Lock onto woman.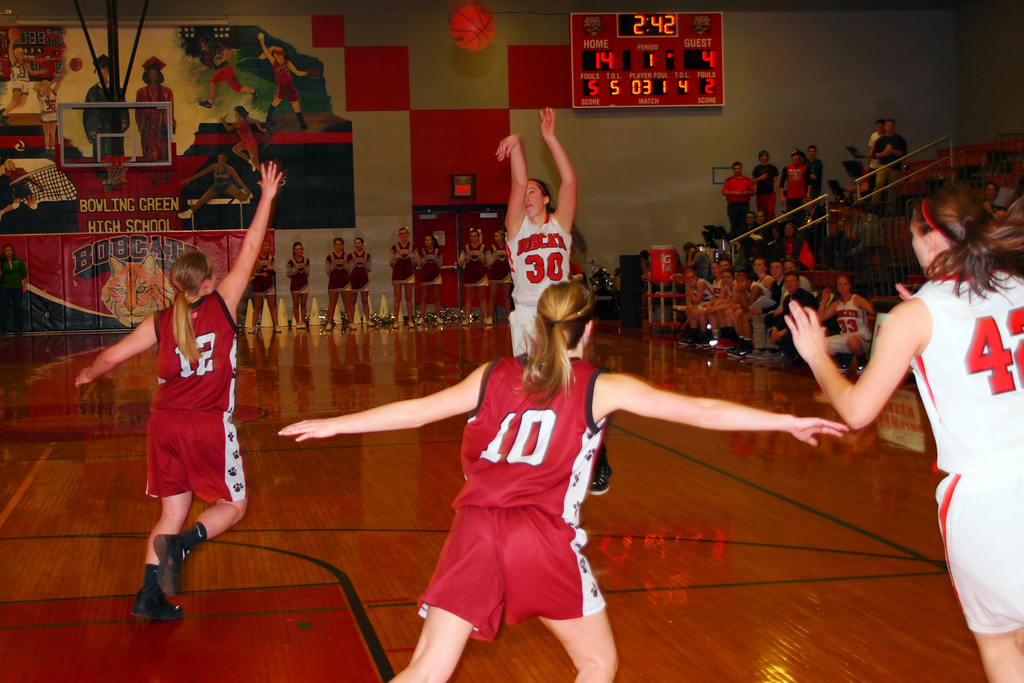
Locked: (left=290, top=238, right=309, bottom=330).
